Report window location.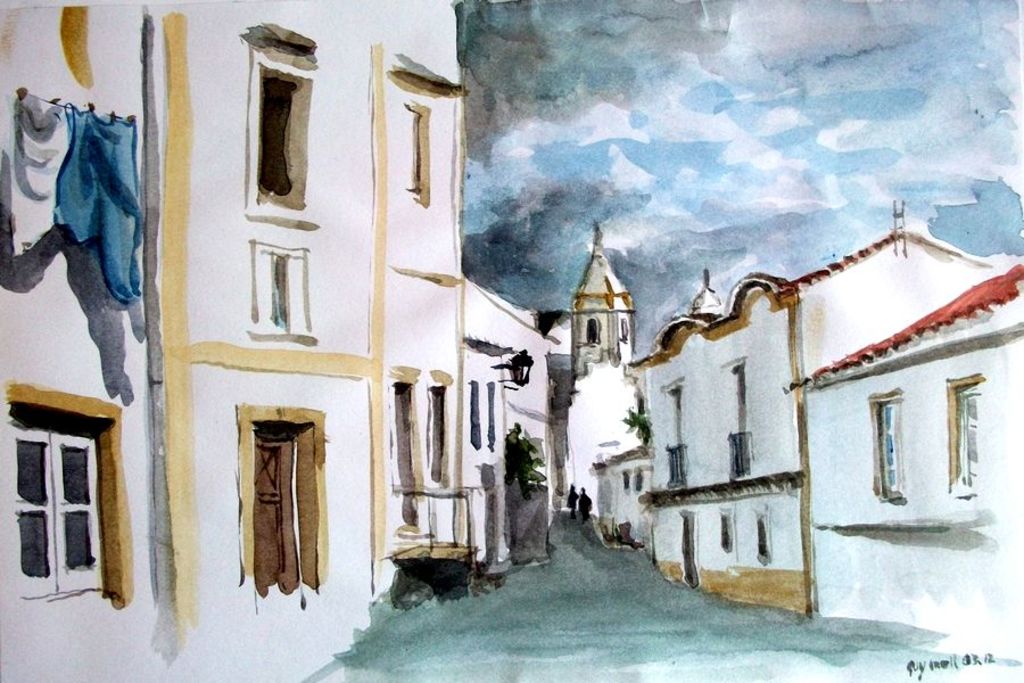
Report: box=[868, 397, 914, 502].
